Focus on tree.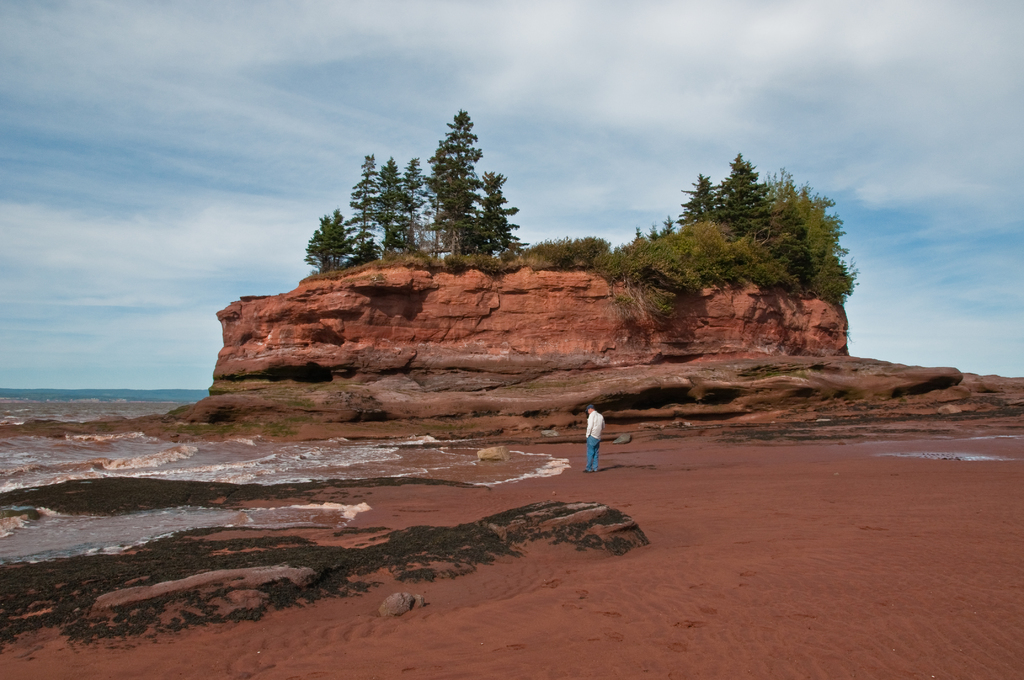
Focused at region(307, 217, 344, 280).
